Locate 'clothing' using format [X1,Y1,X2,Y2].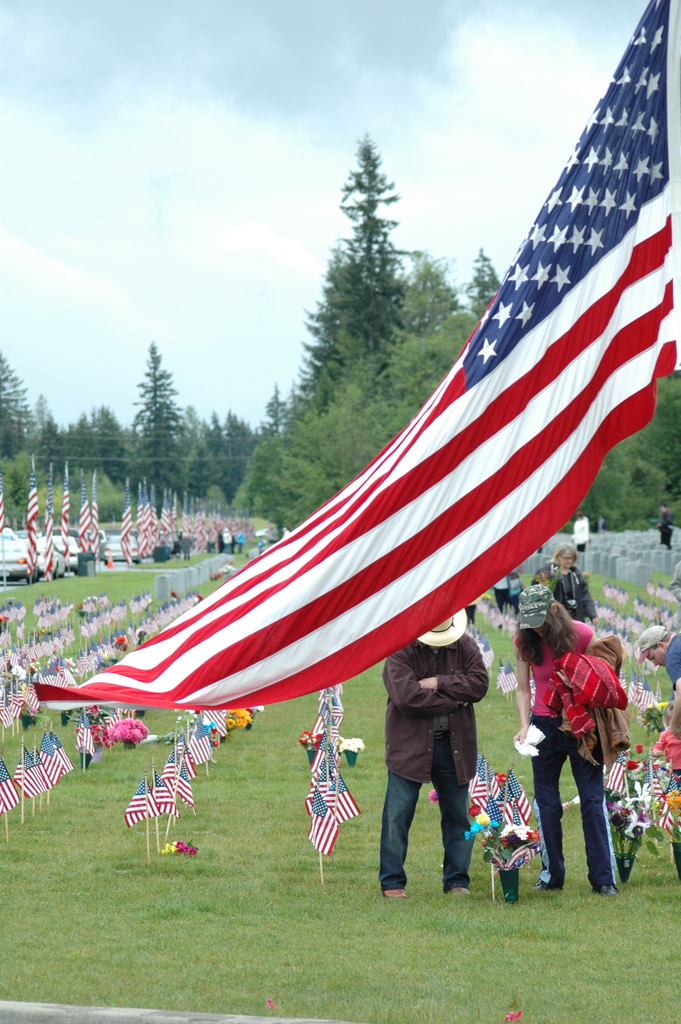
[380,637,490,892].
